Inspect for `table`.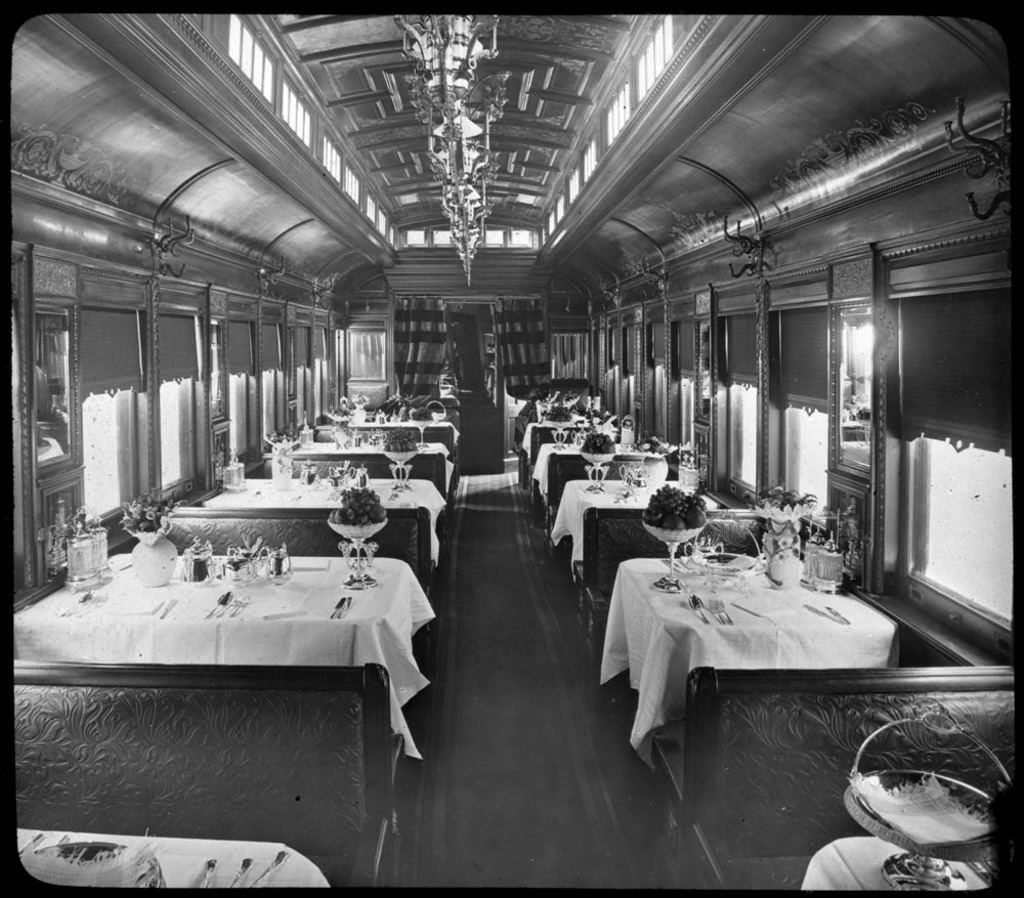
Inspection: 11/551/441/759.
